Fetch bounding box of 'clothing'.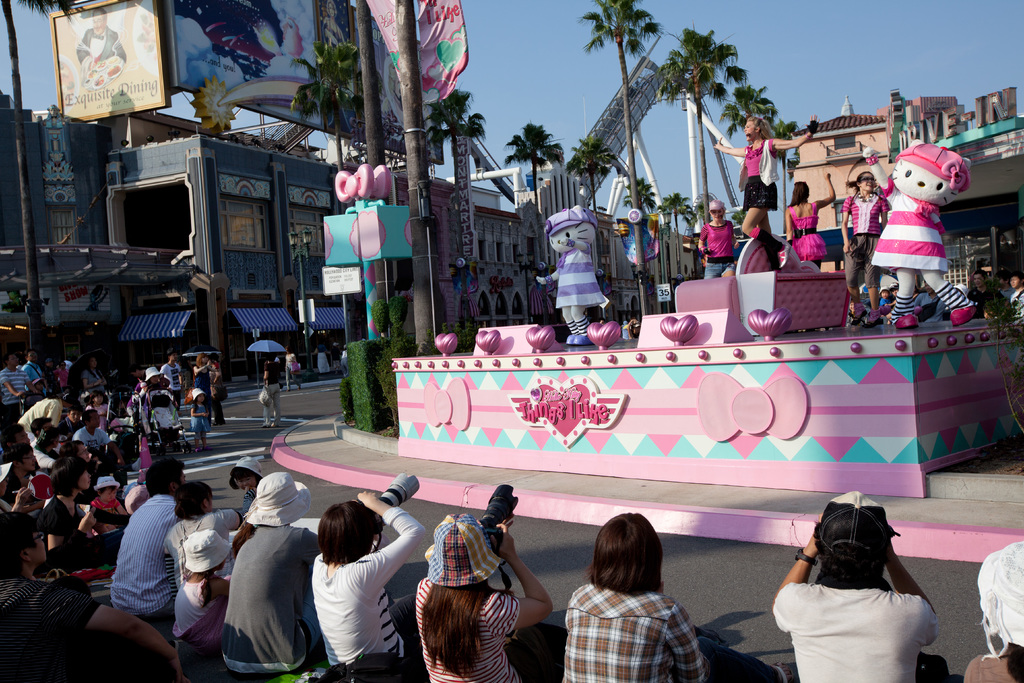
Bbox: <box>842,191,887,290</box>.
